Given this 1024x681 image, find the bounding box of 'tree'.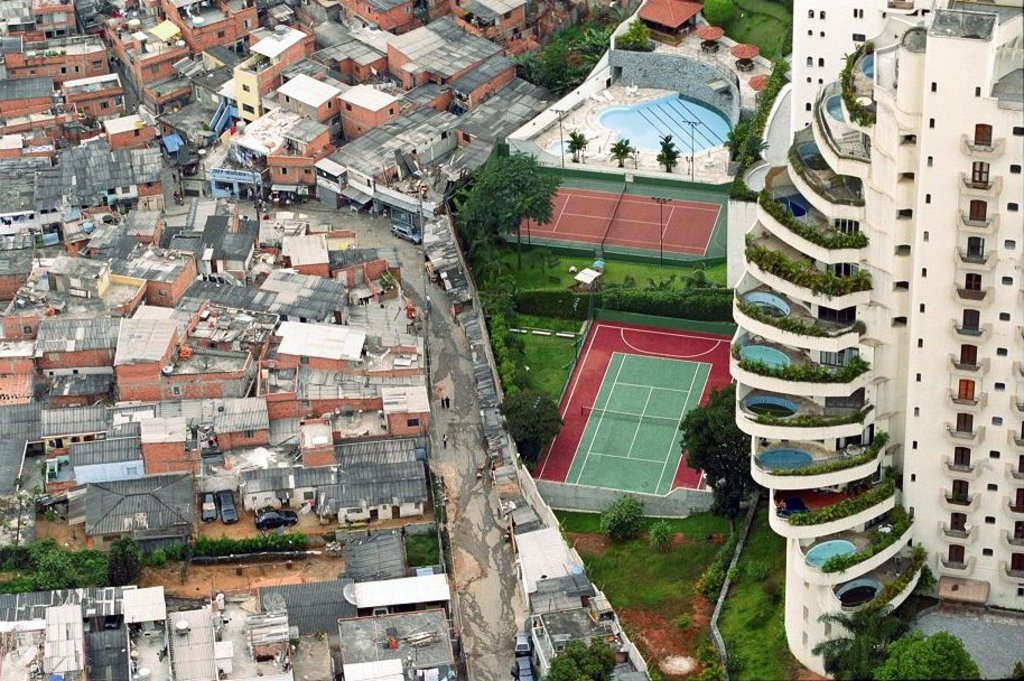
(left=620, top=16, right=653, bottom=52).
